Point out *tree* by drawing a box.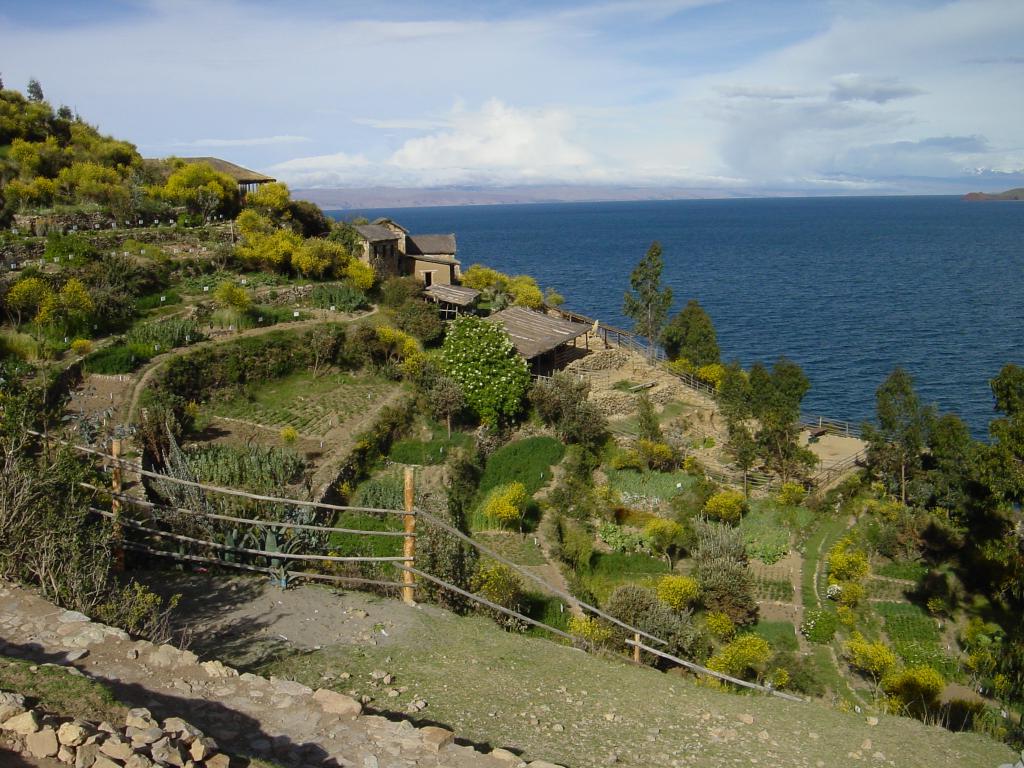
pyautogui.locateOnScreen(657, 296, 717, 365).
